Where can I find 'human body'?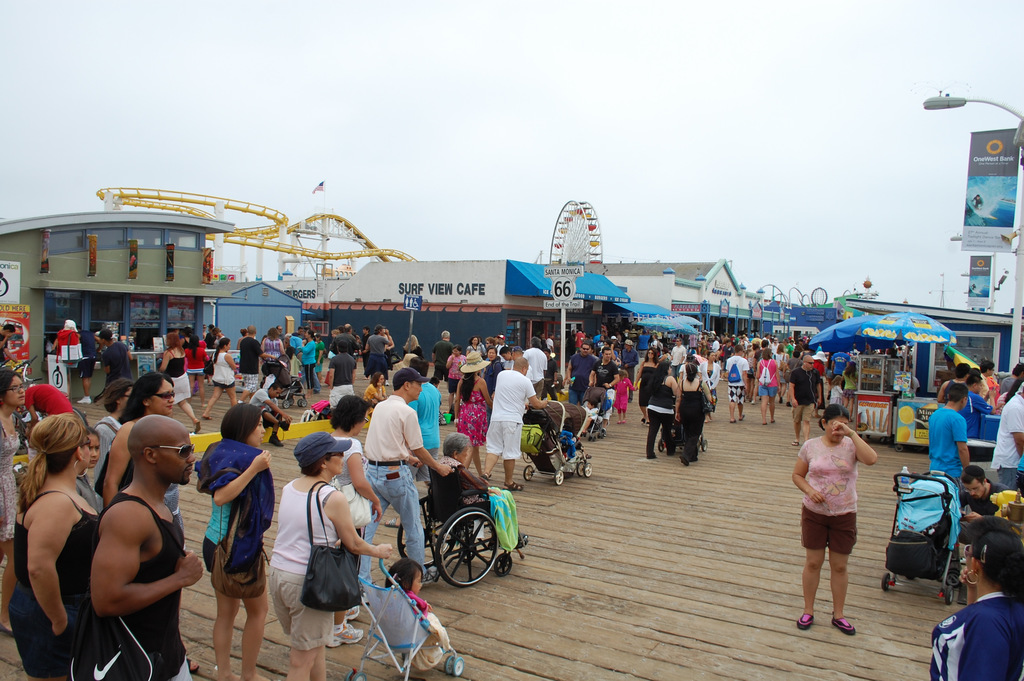
You can find it at <region>328, 354, 354, 409</region>.
